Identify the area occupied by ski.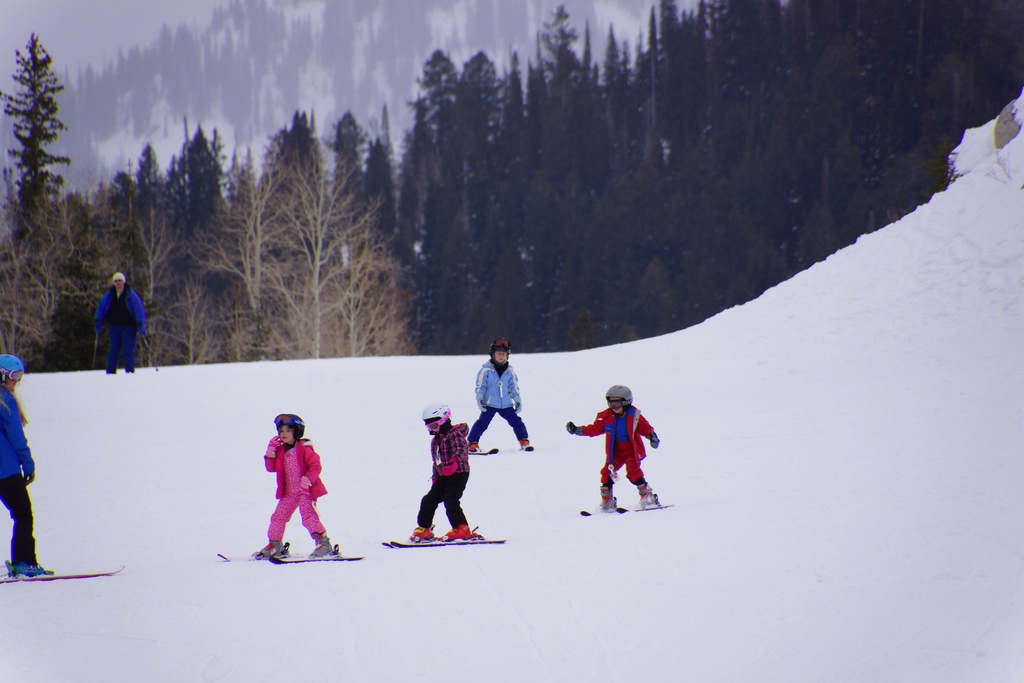
Area: pyautogui.locateOnScreen(0, 559, 129, 589).
